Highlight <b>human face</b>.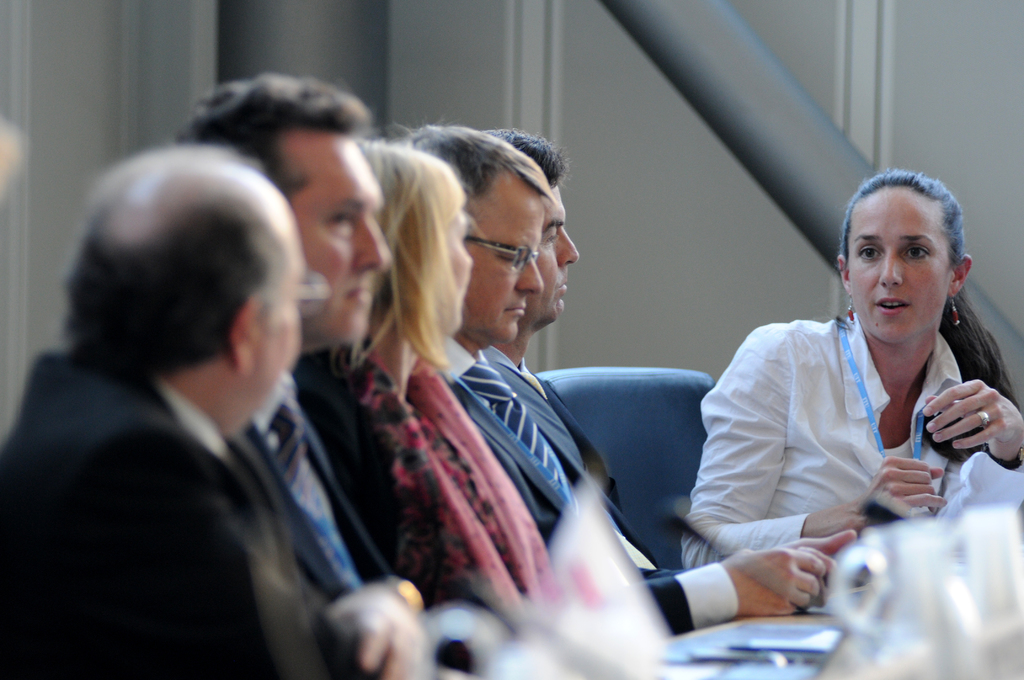
Highlighted region: crop(464, 197, 548, 347).
